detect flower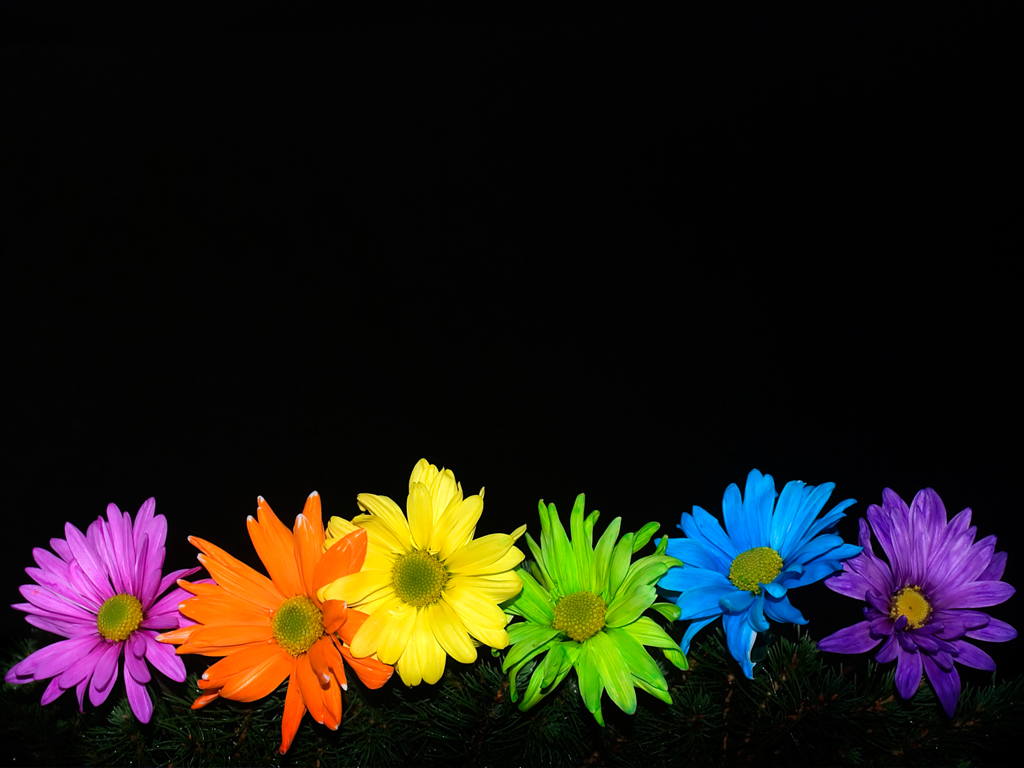
pyautogui.locateOnScreen(315, 458, 526, 686)
